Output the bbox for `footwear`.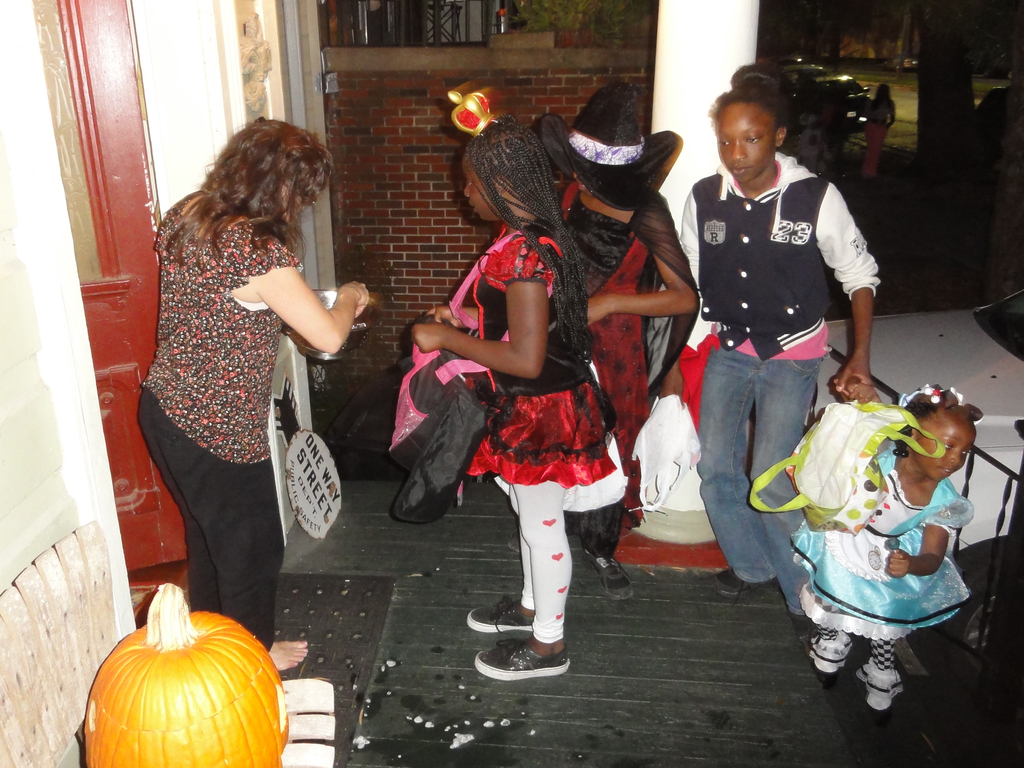
[790, 613, 815, 643].
